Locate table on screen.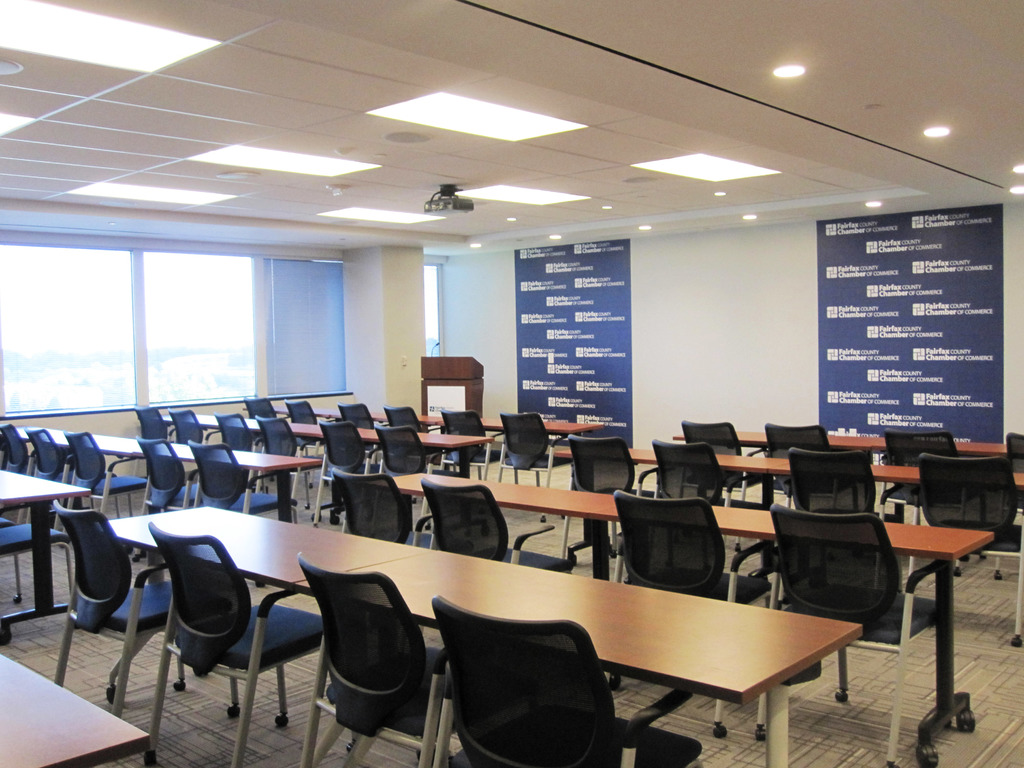
On screen at crop(51, 433, 165, 516).
